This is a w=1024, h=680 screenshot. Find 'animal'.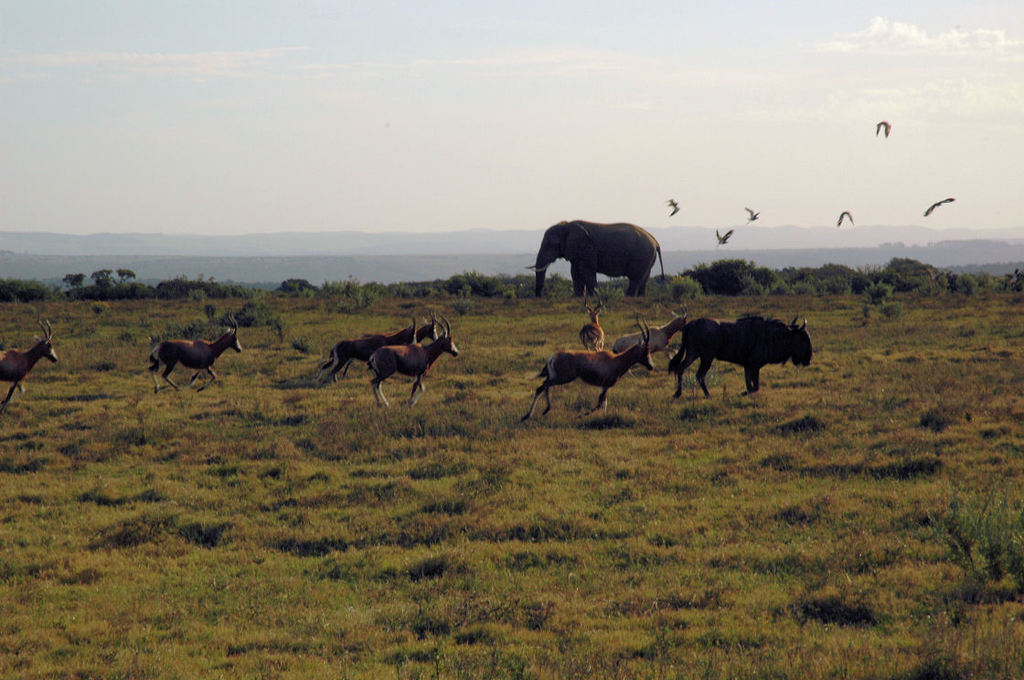
Bounding box: 313:315:421:386.
